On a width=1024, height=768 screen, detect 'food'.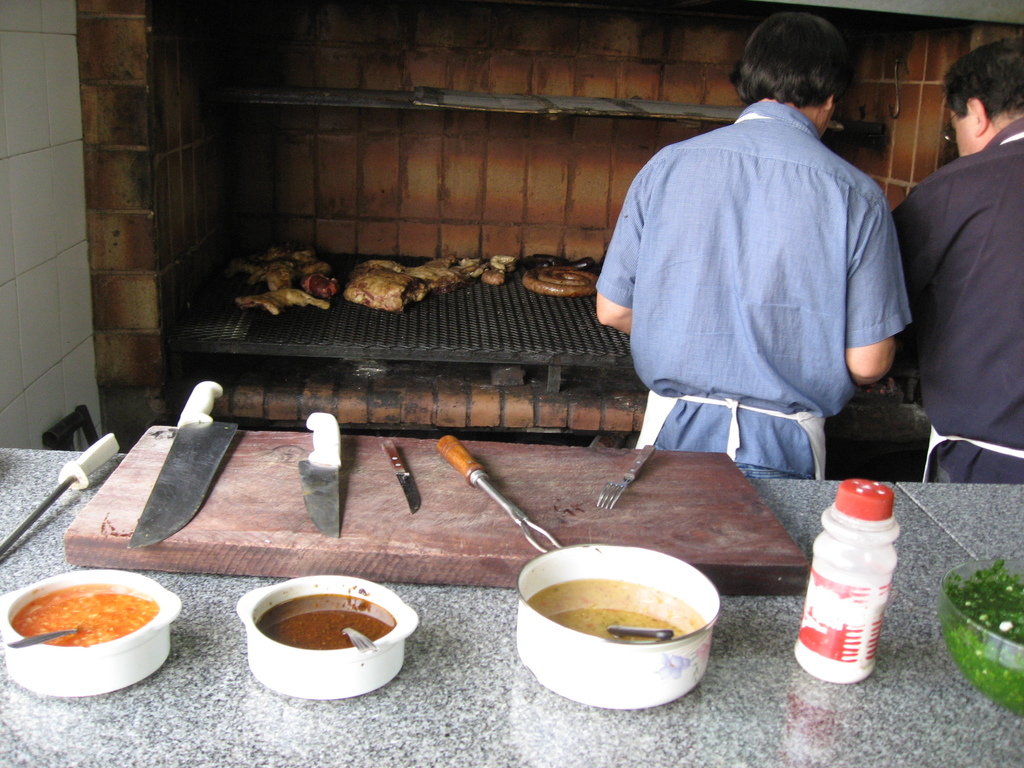
[x1=340, y1=253, x2=522, y2=314].
